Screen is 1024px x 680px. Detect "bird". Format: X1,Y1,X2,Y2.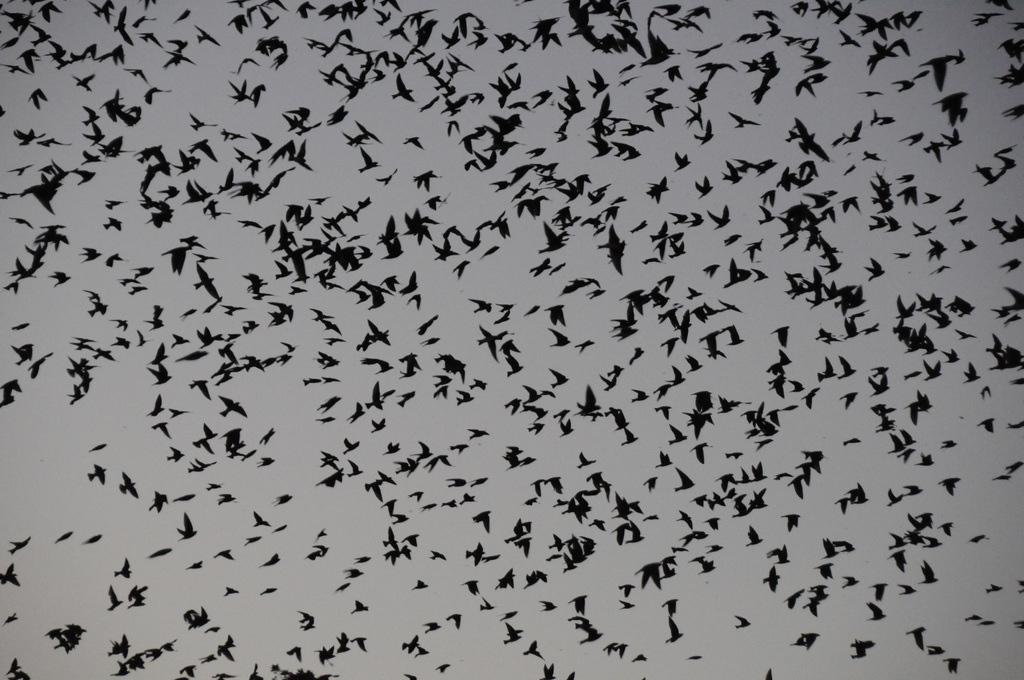
471,513,493,534.
